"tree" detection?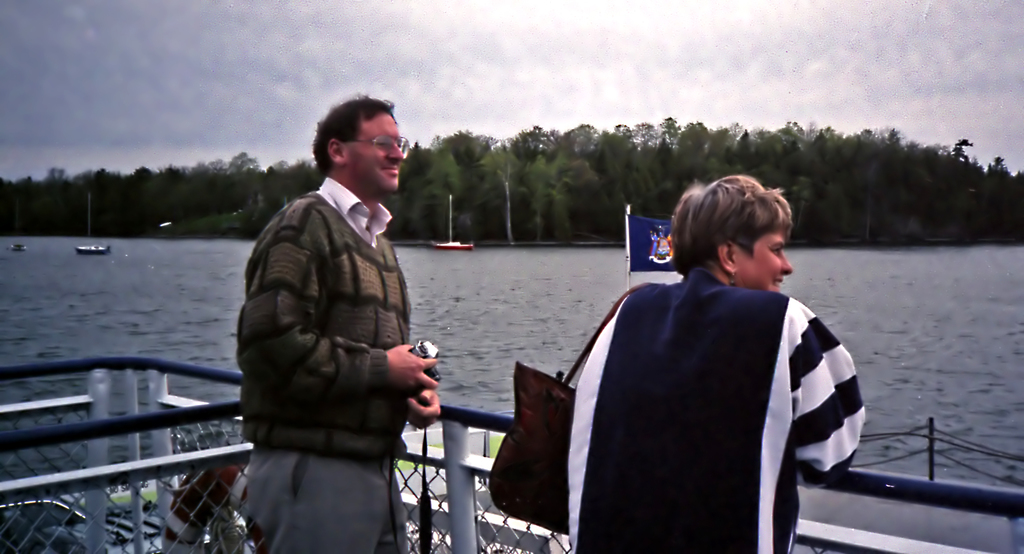
select_region(230, 151, 260, 212)
